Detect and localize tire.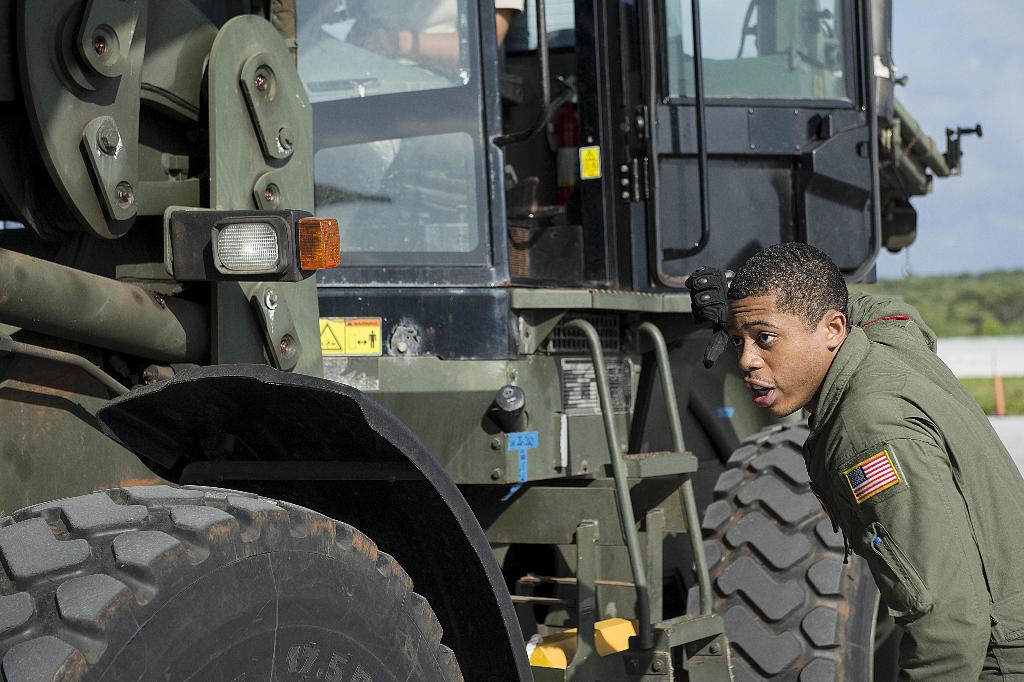
Localized at bbox(678, 419, 916, 681).
